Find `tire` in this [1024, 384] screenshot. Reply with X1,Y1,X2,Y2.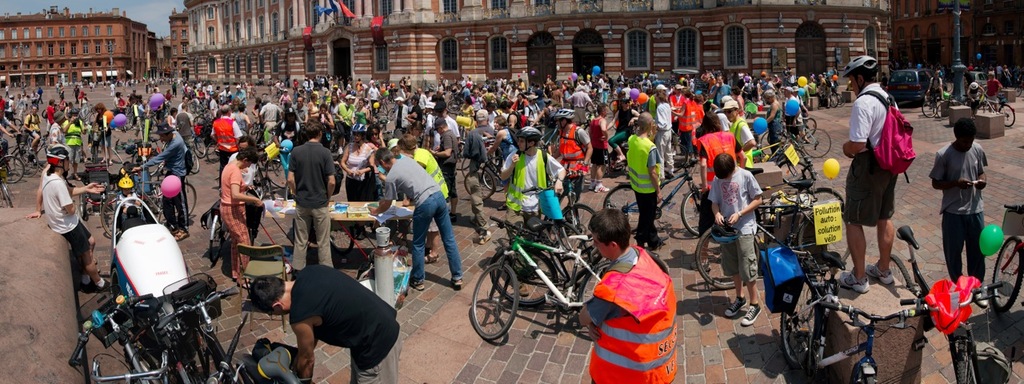
190,150,199,171.
